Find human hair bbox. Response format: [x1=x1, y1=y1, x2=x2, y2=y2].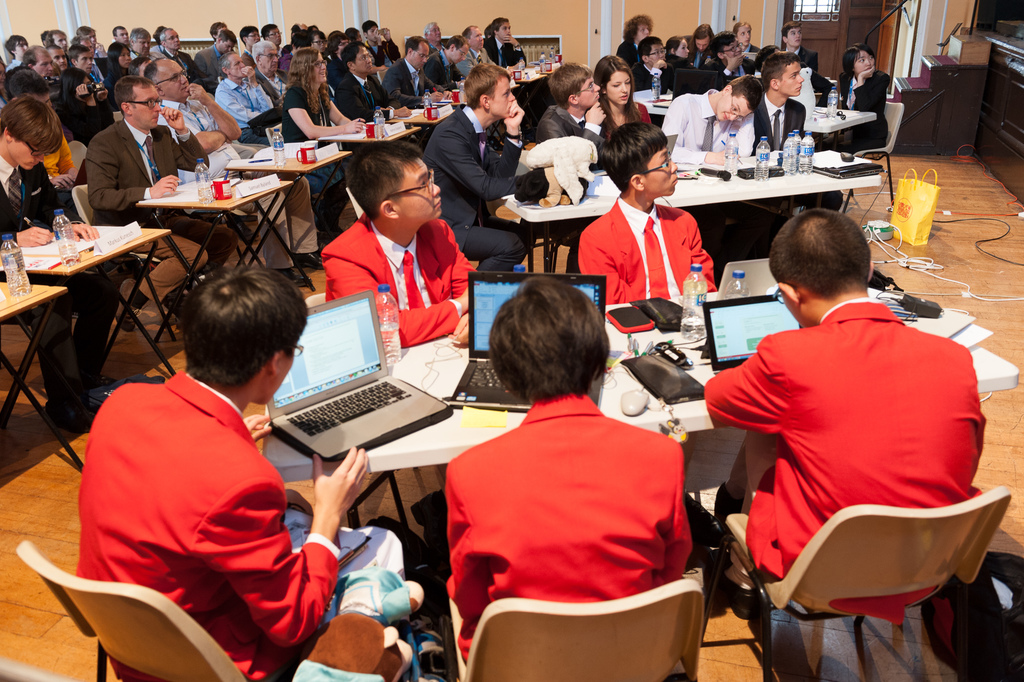
[x1=6, y1=32, x2=25, y2=61].
